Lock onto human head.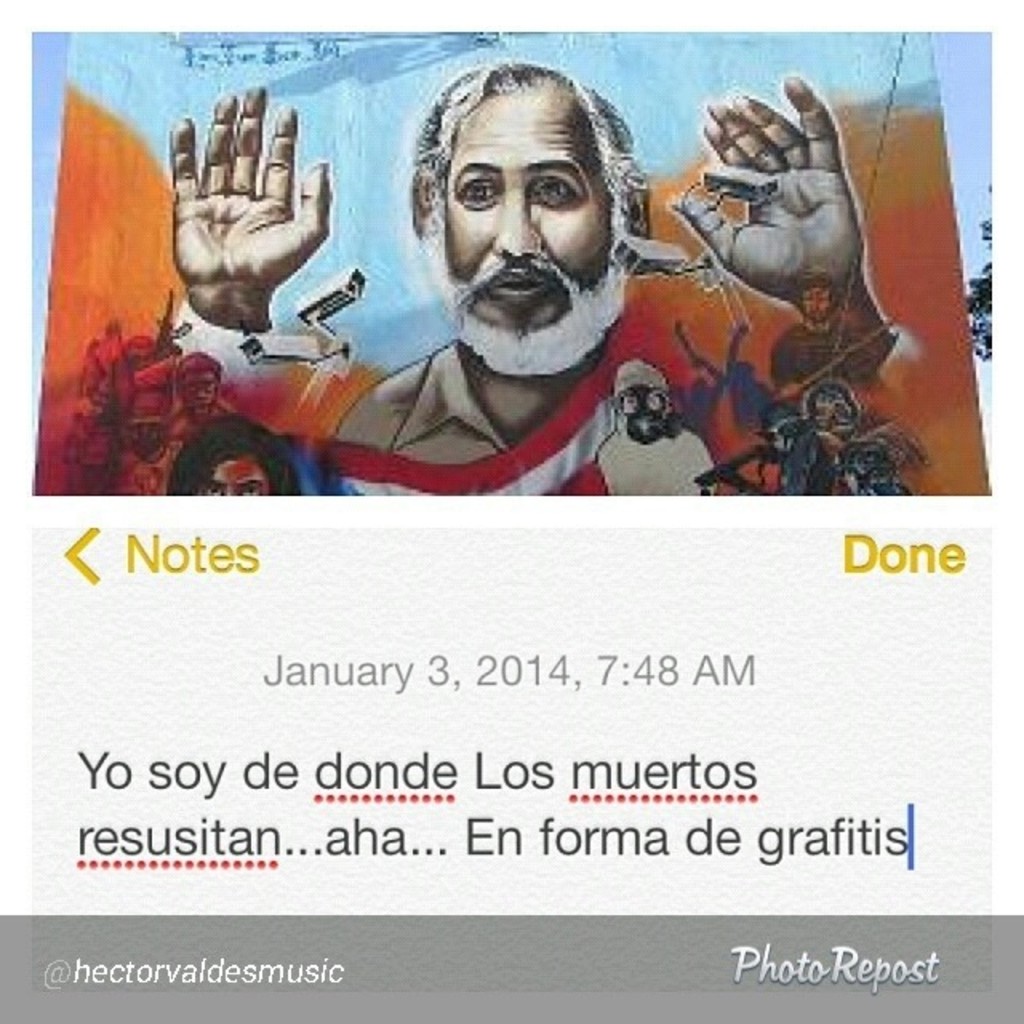
Locked: bbox=[792, 270, 840, 318].
